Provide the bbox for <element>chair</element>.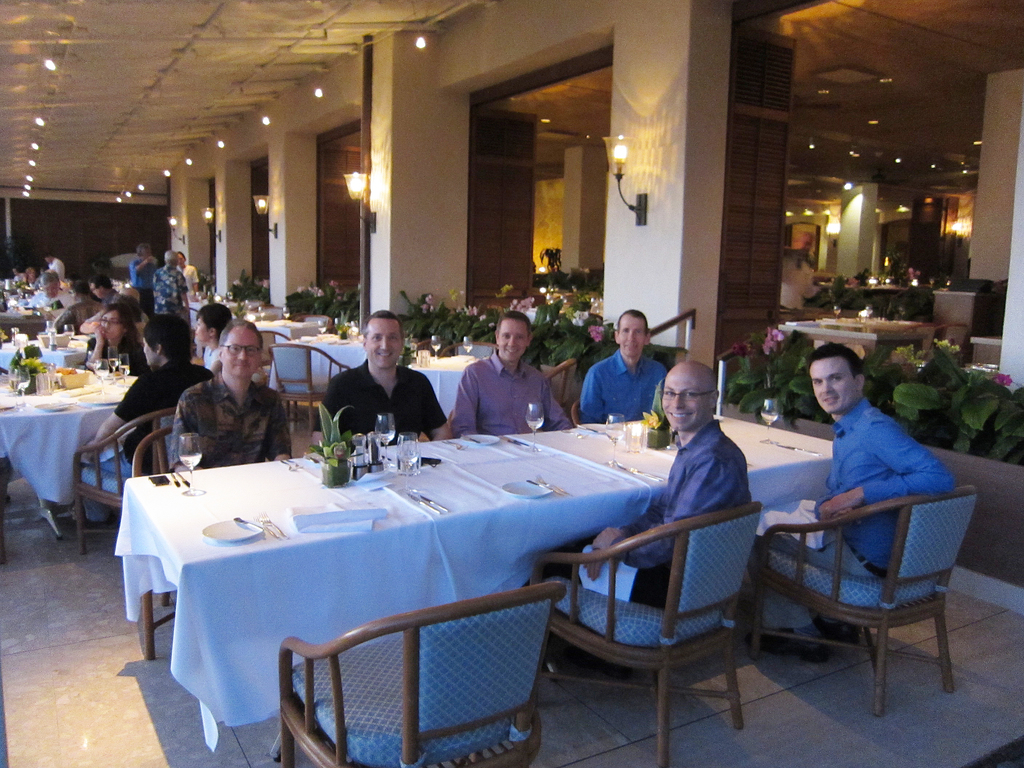
545/355/579/410.
